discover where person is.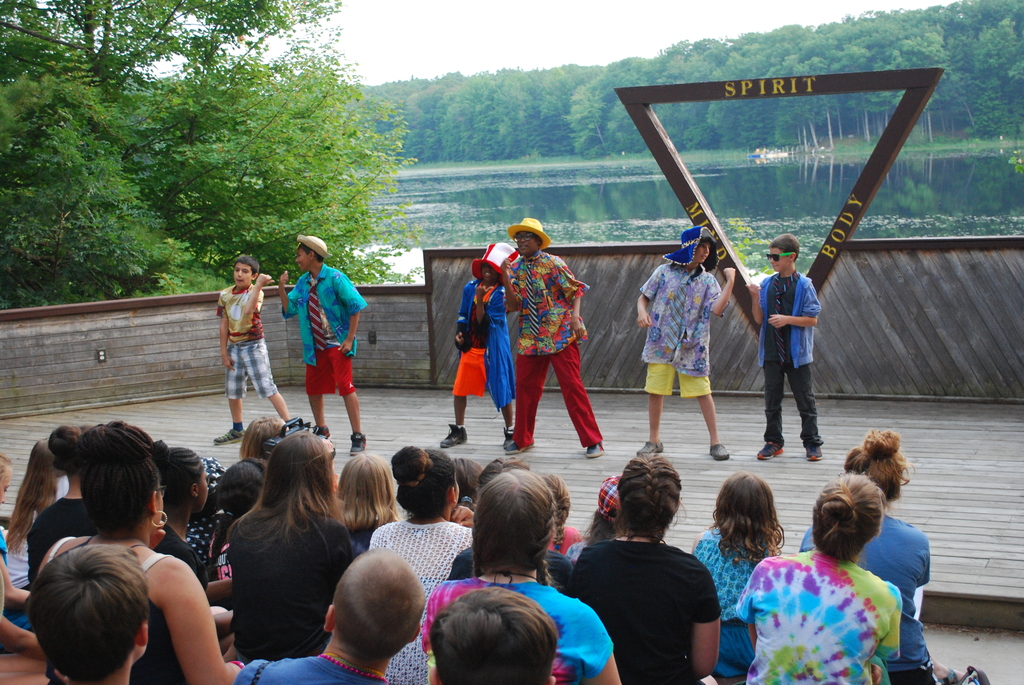
Discovered at detection(0, 453, 36, 610).
